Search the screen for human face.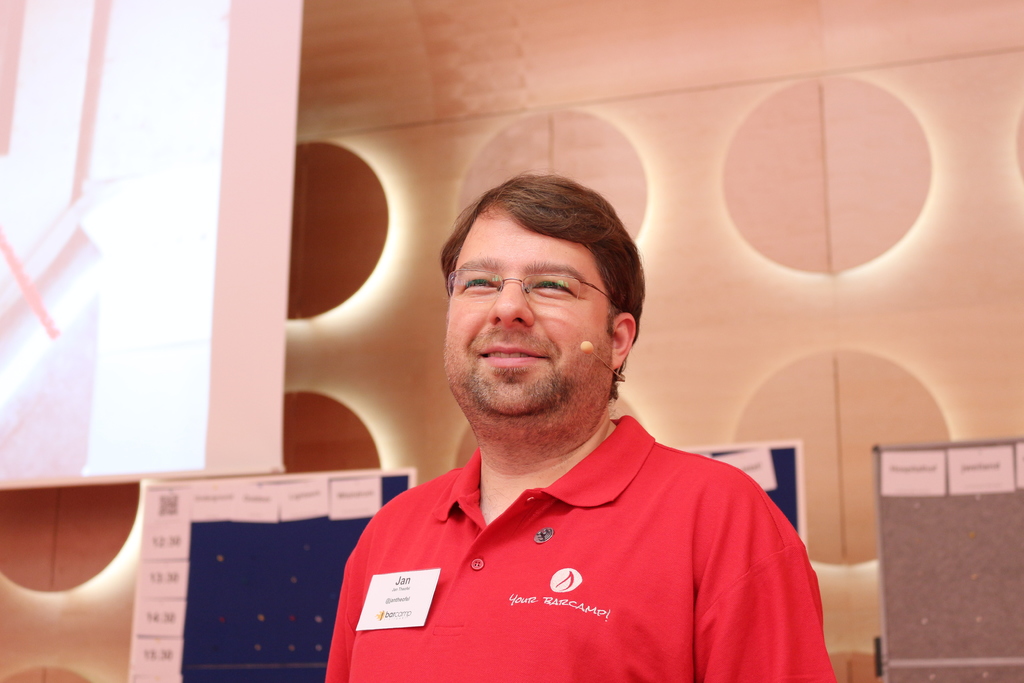
Found at 443,209,610,416.
